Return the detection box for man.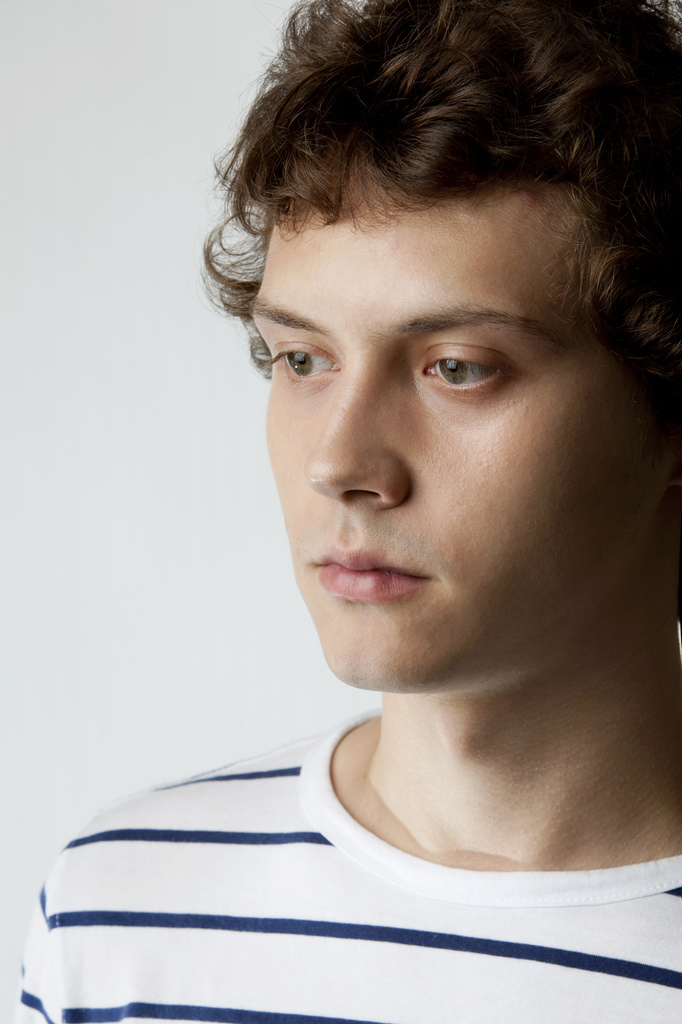
[122, 0, 681, 968].
